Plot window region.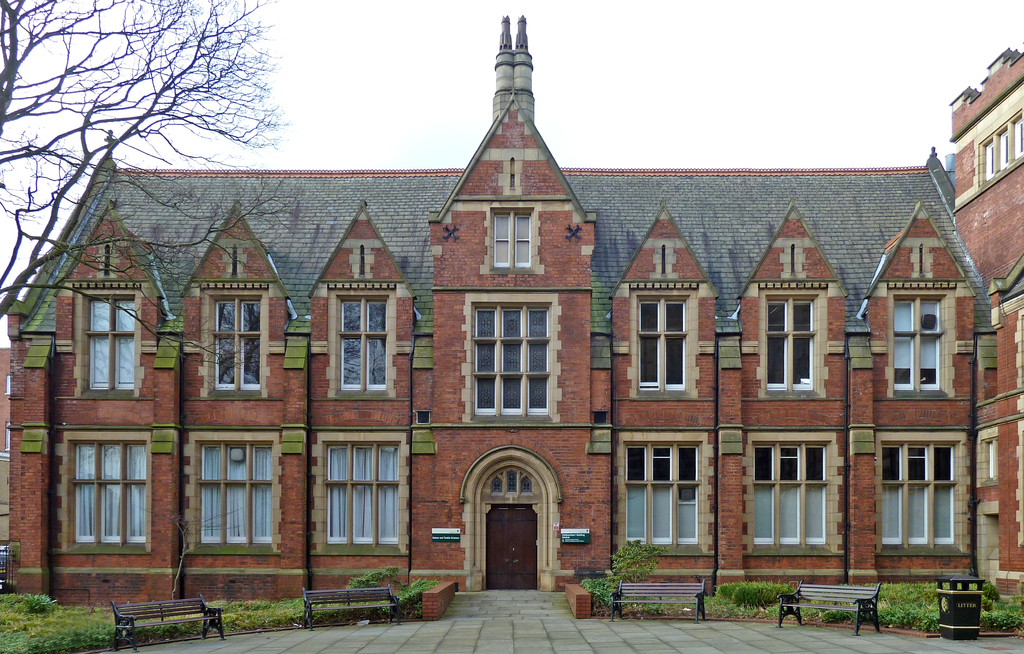
Plotted at 626, 442, 698, 544.
